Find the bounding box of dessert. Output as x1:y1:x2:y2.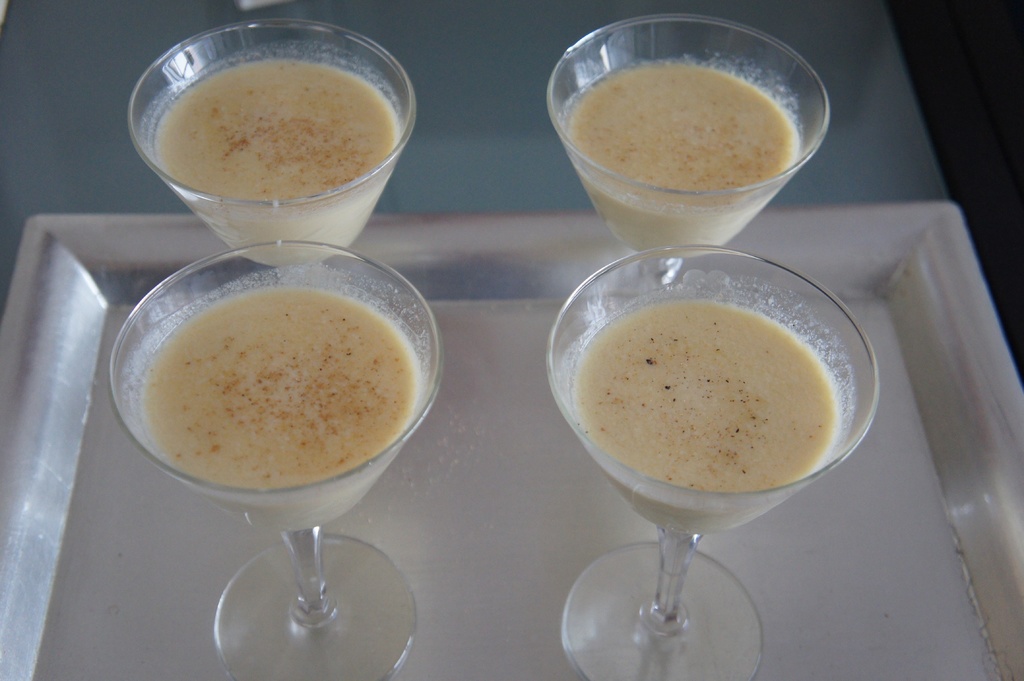
140:274:432:509.
